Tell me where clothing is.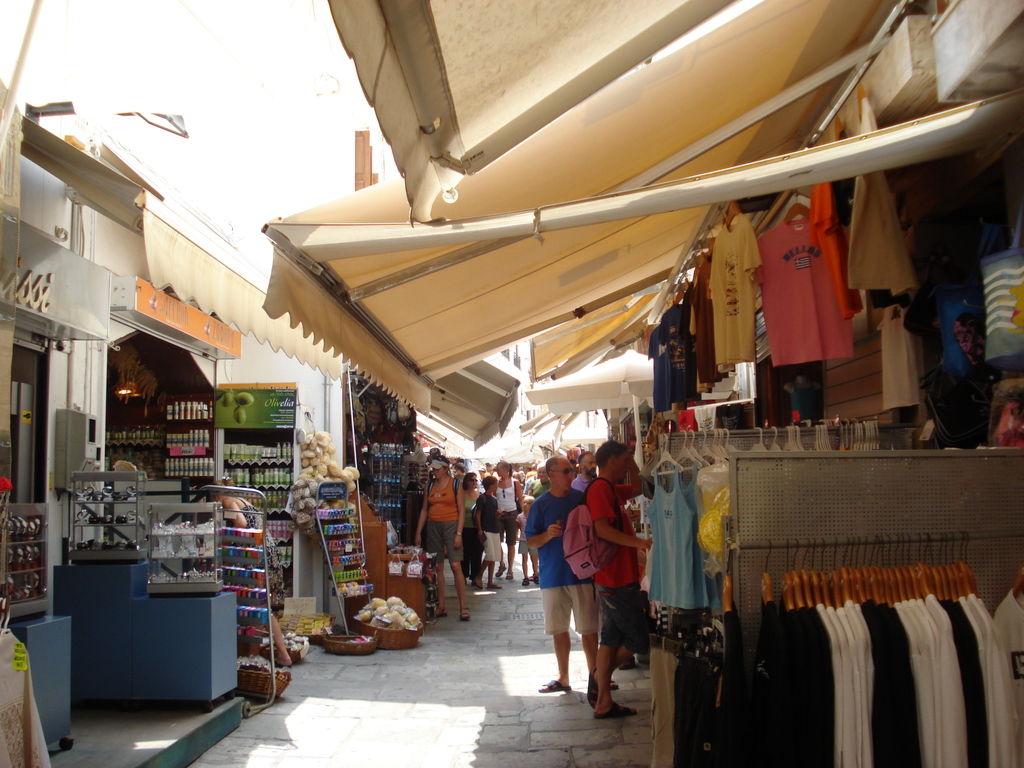
clothing is at Rect(0, 630, 50, 767).
